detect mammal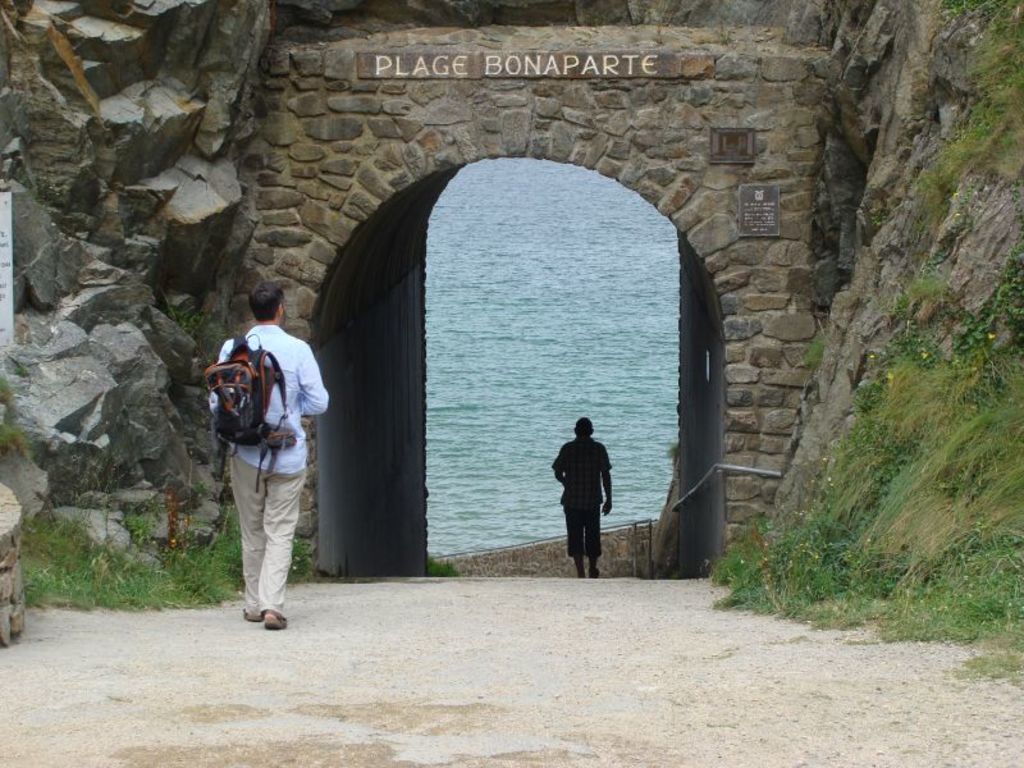
Rect(212, 271, 328, 626)
